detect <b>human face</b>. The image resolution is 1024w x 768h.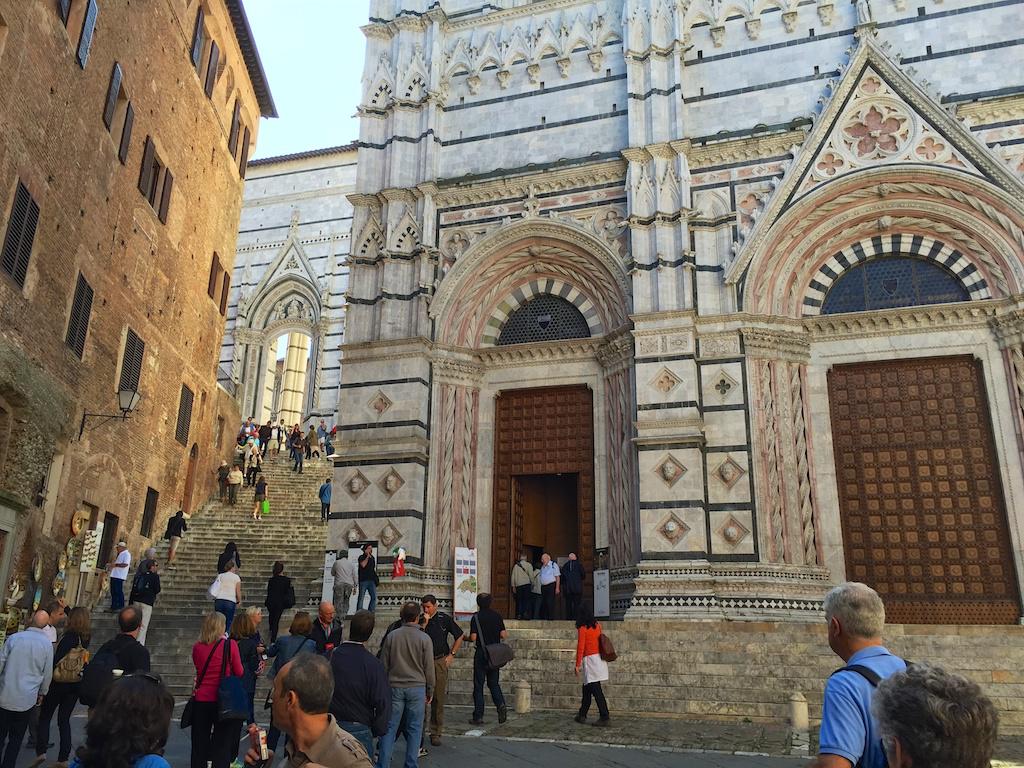
bbox=(272, 667, 288, 727).
